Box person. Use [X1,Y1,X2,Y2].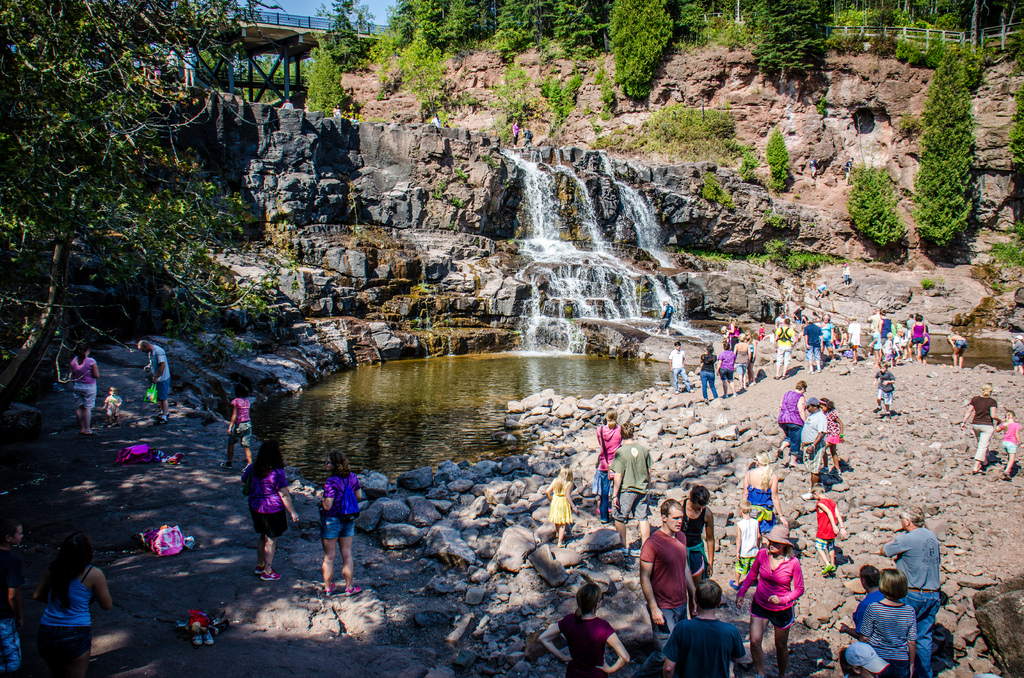
[805,154,821,182].
